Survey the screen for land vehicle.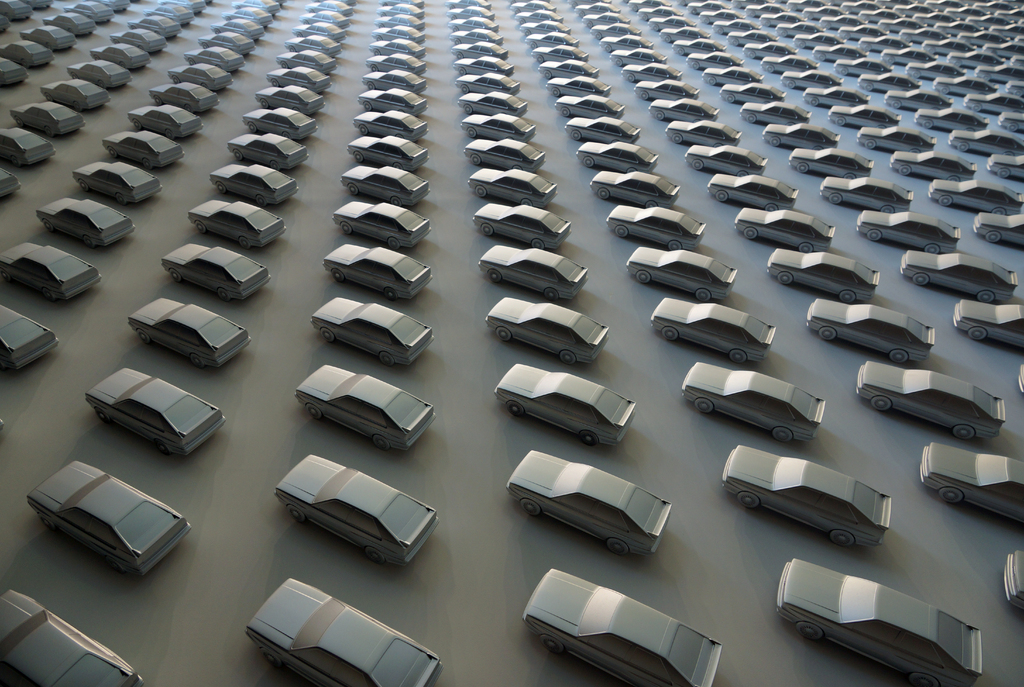
Survey found: rect(144, 0, 195, 29).
